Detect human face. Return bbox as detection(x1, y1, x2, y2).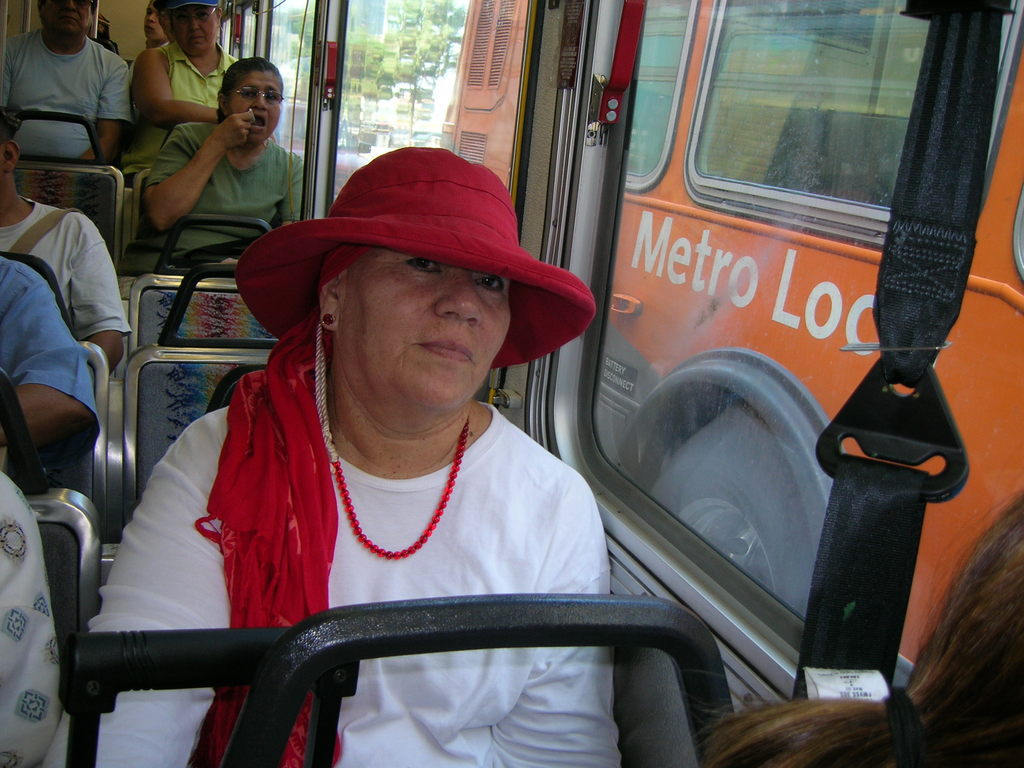
detection(38, 0, 92, 39).
